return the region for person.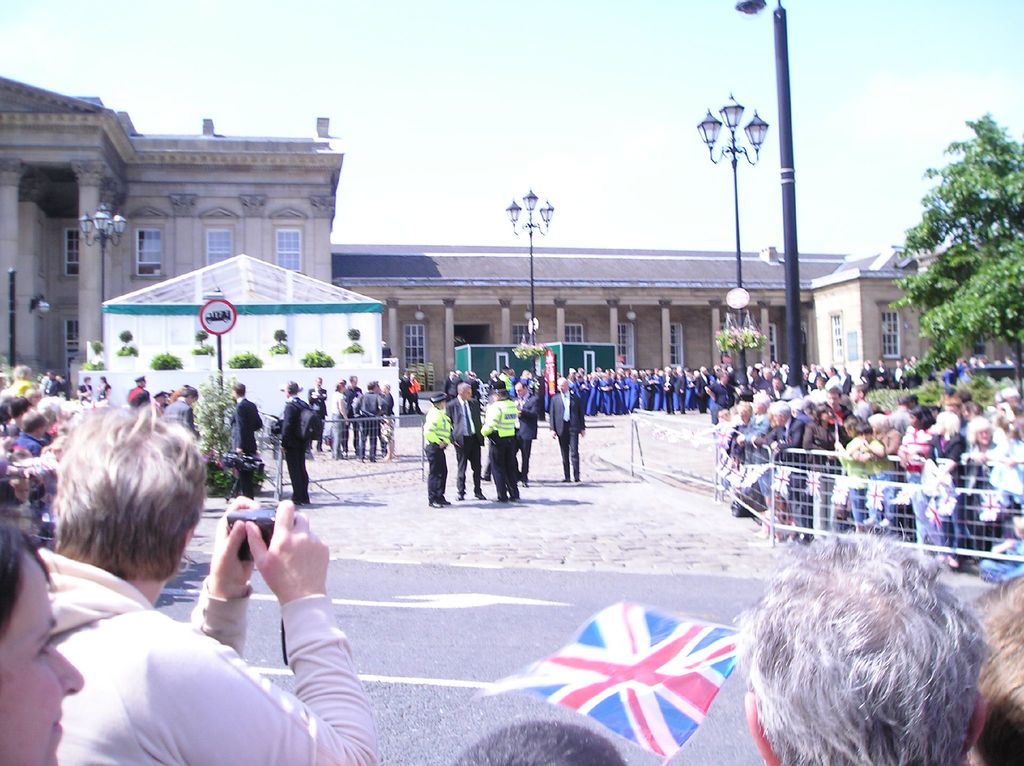
l=800, t=388, r=836, b=459.
